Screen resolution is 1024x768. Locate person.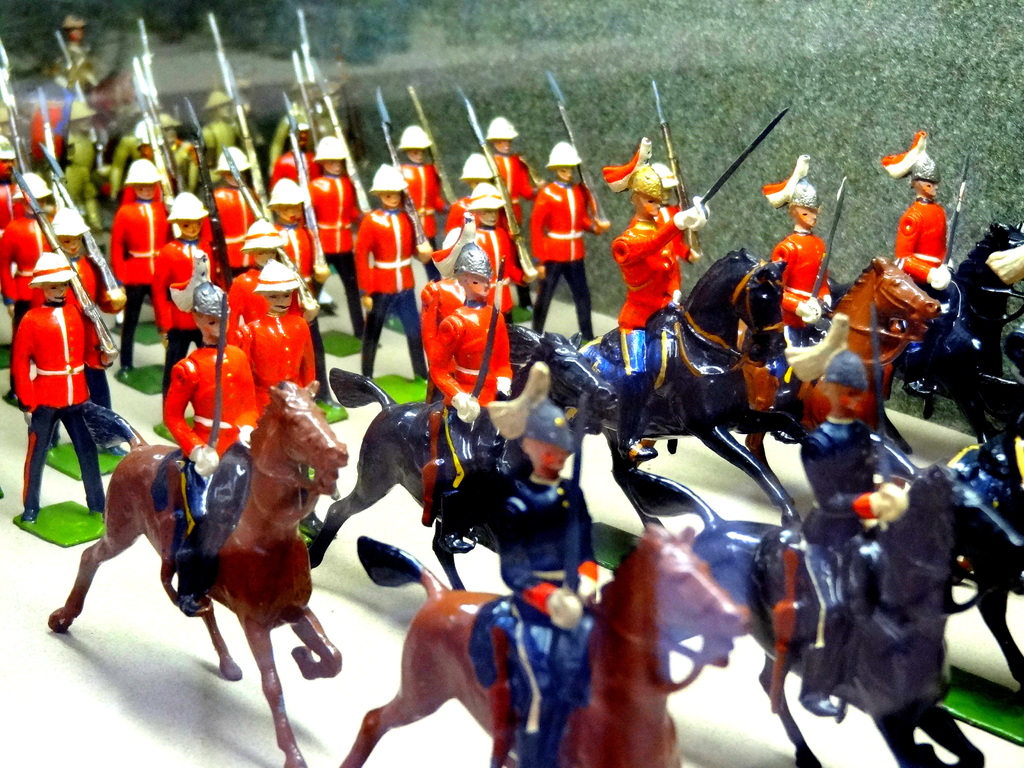
BBox(536, 140, 611, 339).
